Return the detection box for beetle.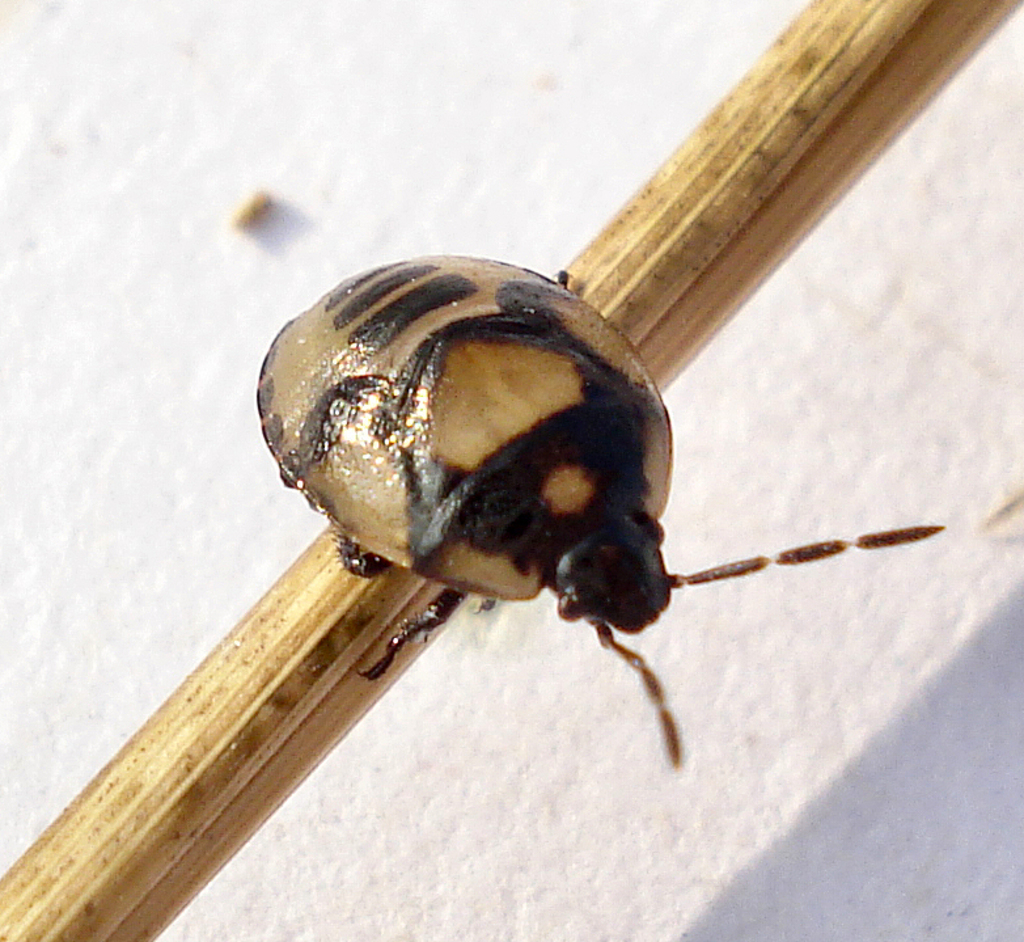
Rect(258, 258, 898, 802).
